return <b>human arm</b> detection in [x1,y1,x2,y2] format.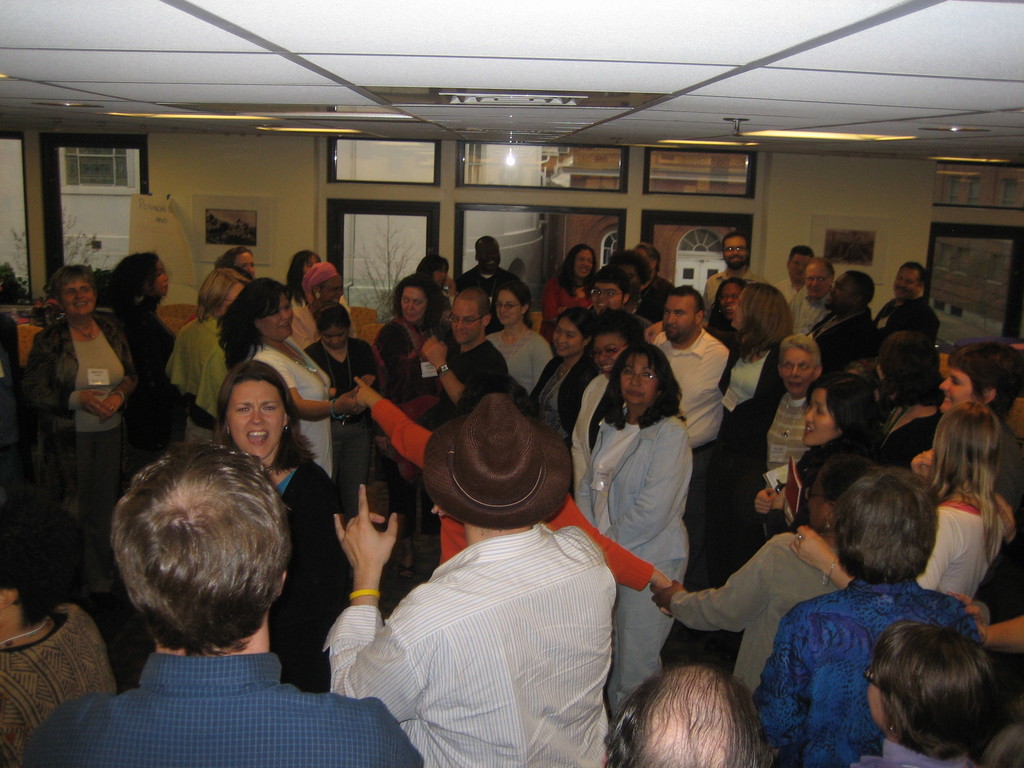
[108,309,165,406].
